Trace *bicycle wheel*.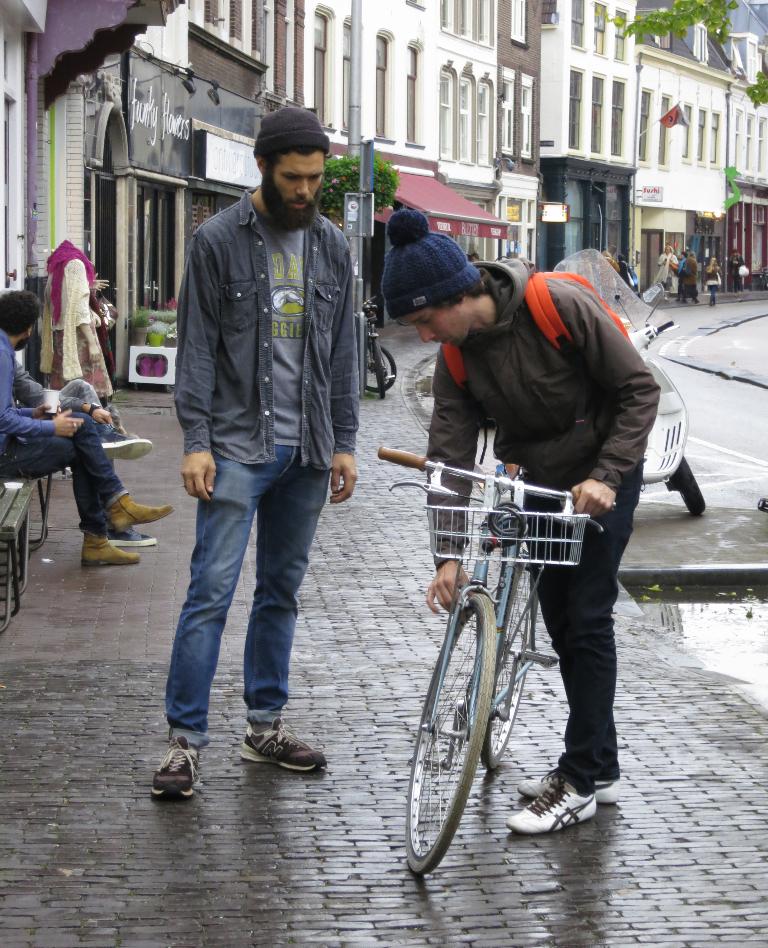
Traced to 372:344:391:403.
